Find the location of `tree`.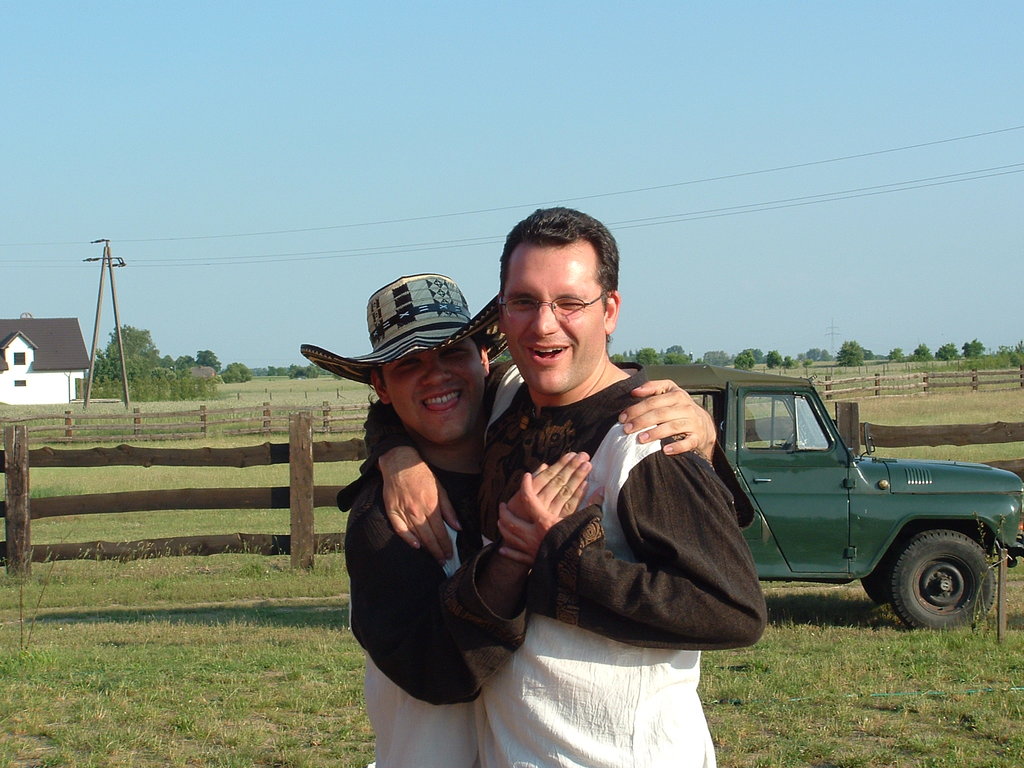
Location: 831,340,866,365.
